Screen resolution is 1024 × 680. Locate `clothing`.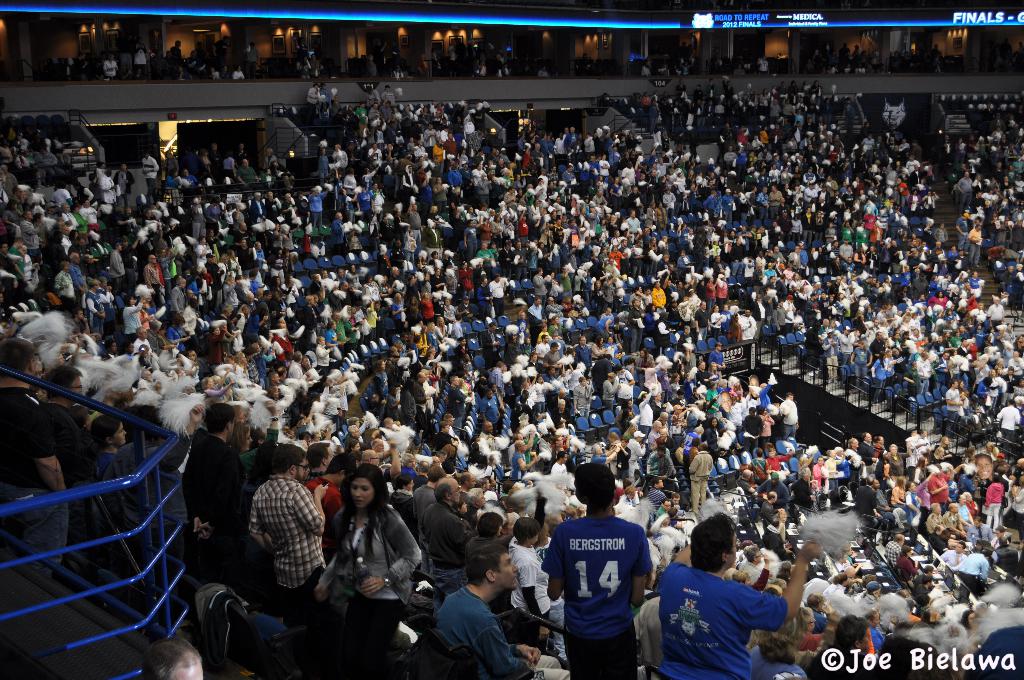
box=[415, 501, 476, 559].
